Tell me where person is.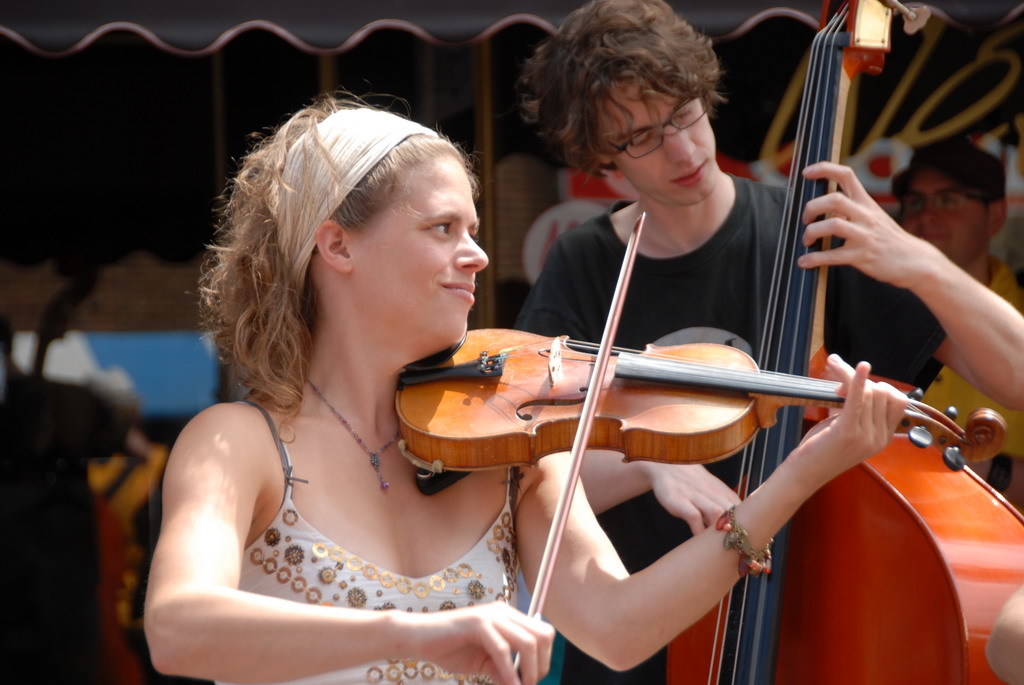
person is at 140/89/913/684.
